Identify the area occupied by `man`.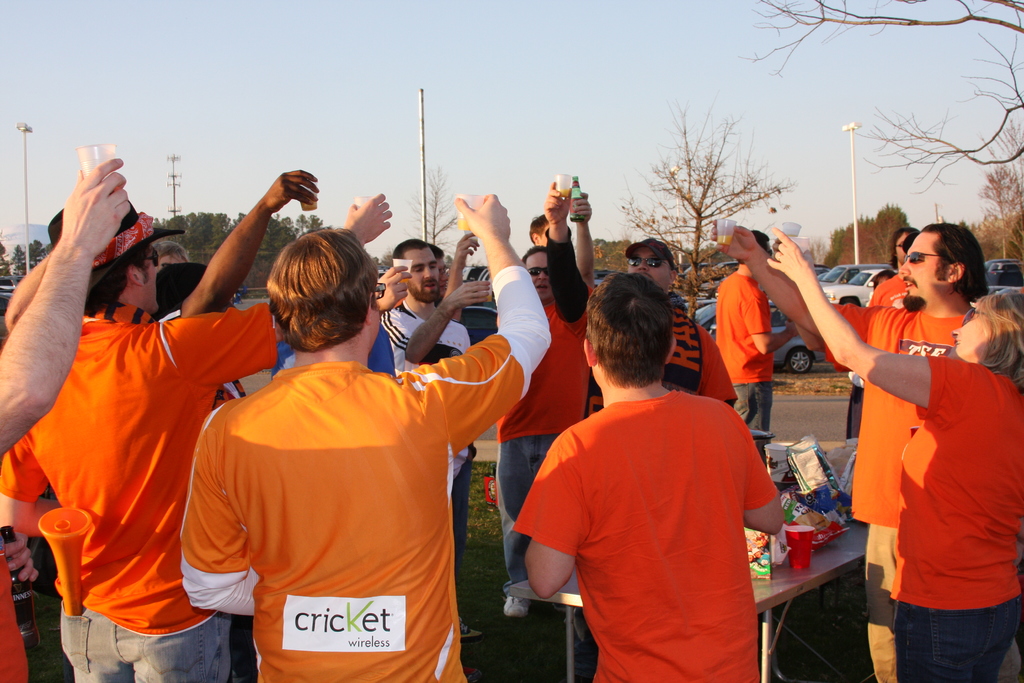
Area: [182, 188, 556, 682].
